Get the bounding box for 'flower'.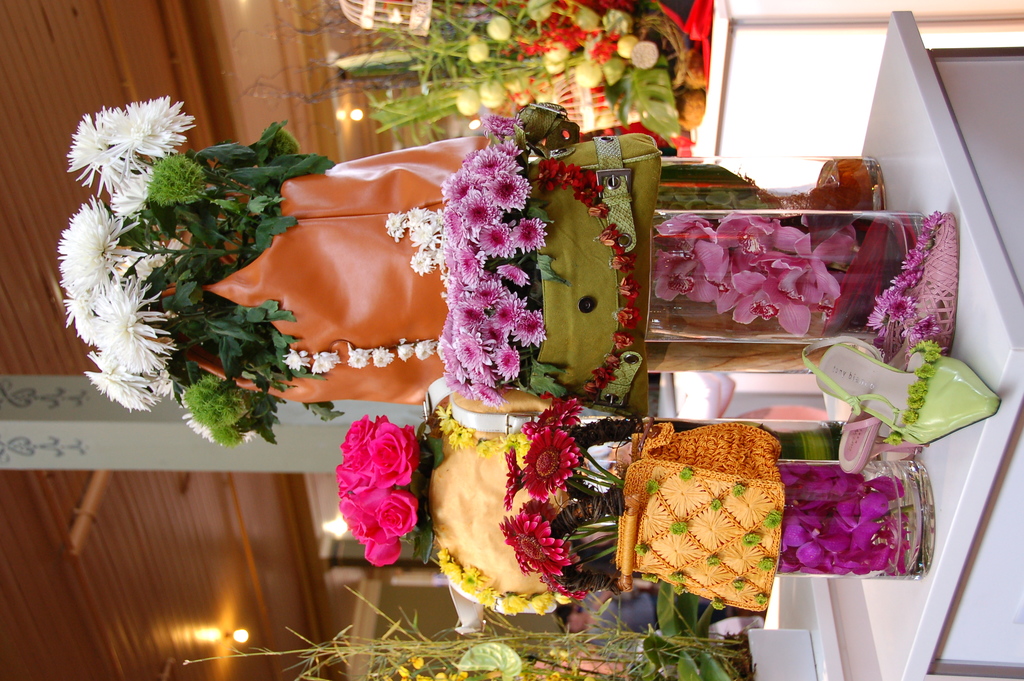
(left=281, top=346, right=311, bottom=375).
